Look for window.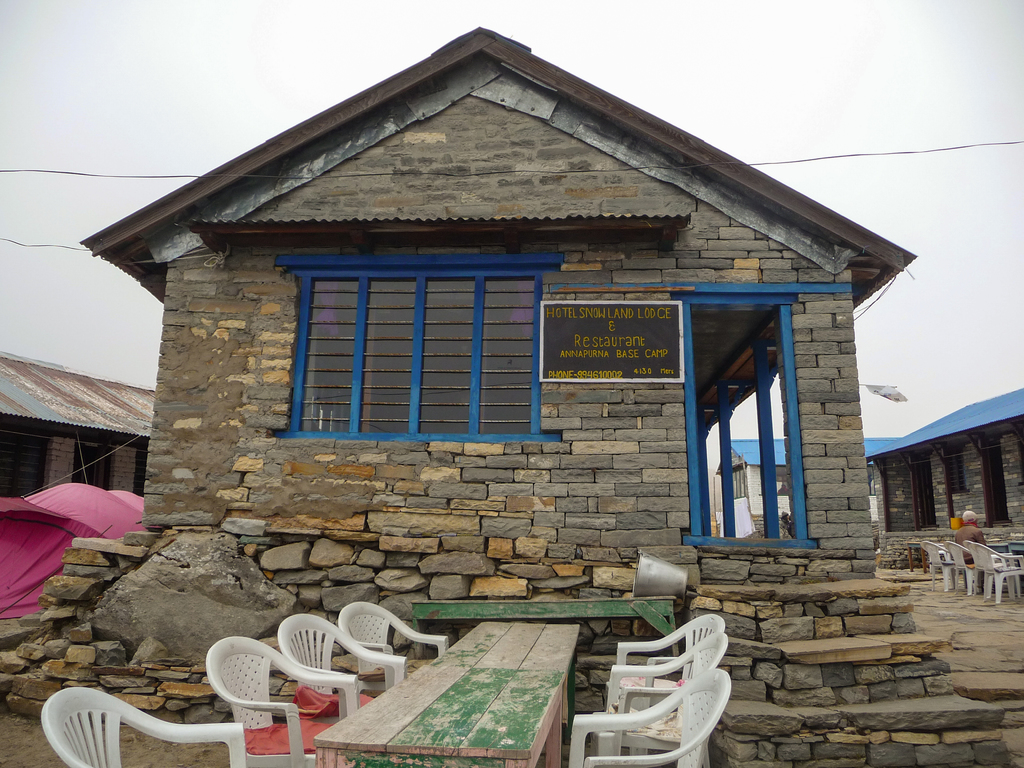
Found: box=[132, 450, 149, 500].
